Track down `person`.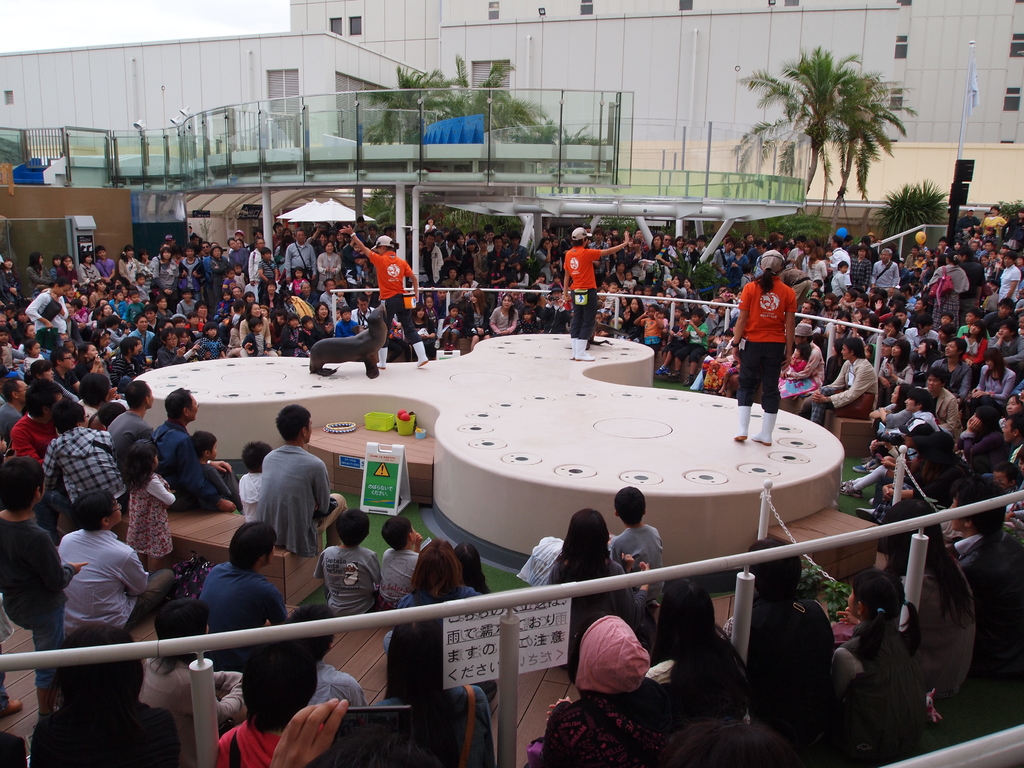
Tracked to BBox(205, 524, 286, 649).
